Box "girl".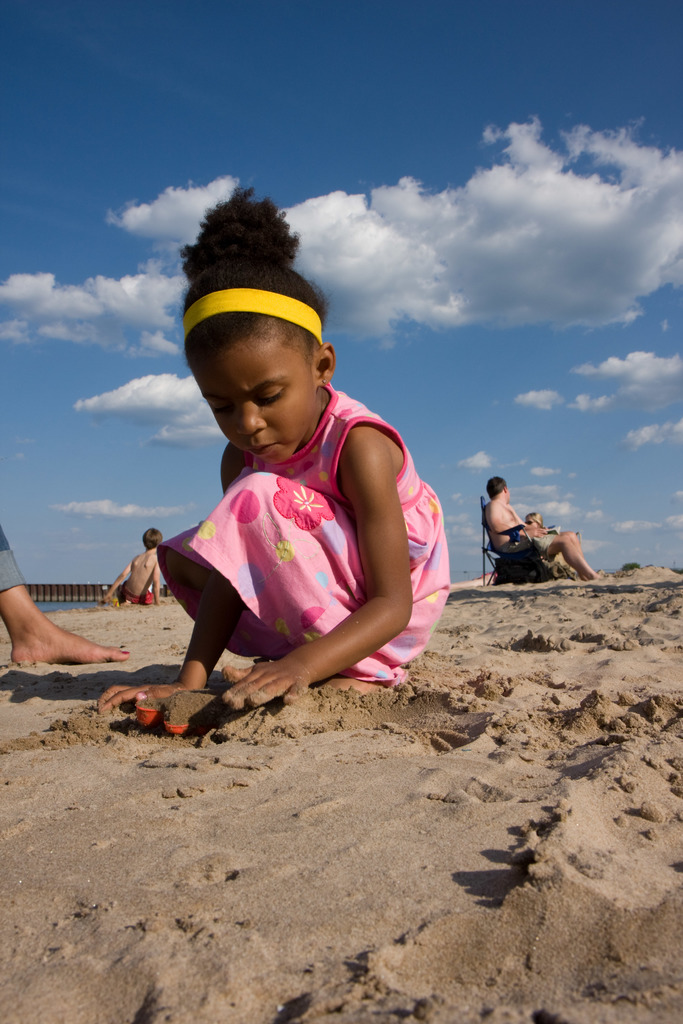
bbox(95, 181, 448, 738).
